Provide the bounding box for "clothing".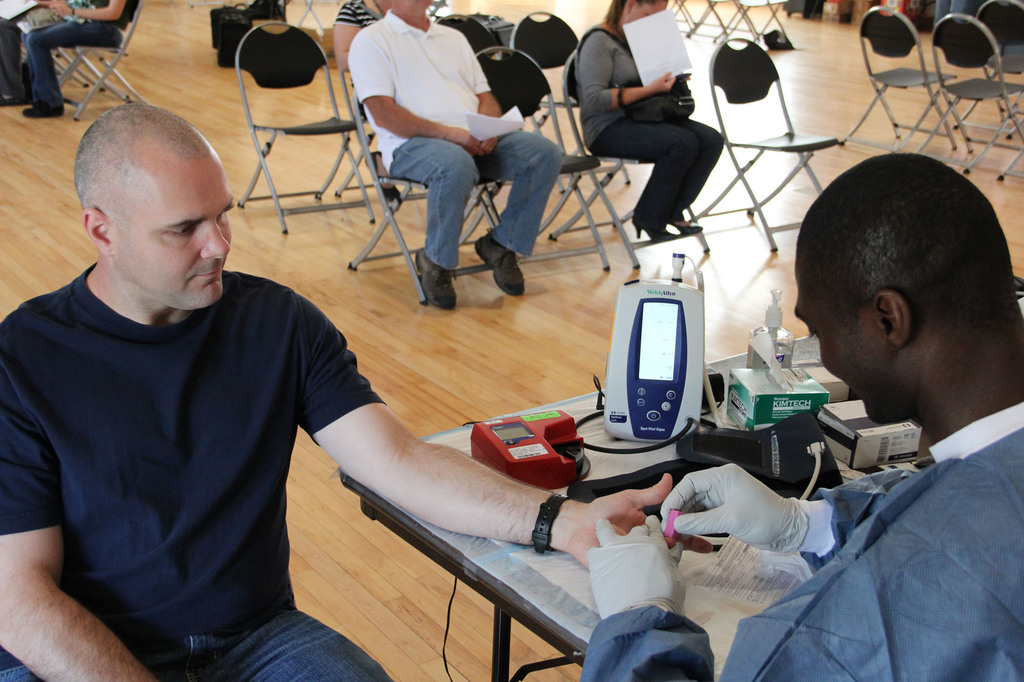
<region>15, 0, 112, 123</region>.
